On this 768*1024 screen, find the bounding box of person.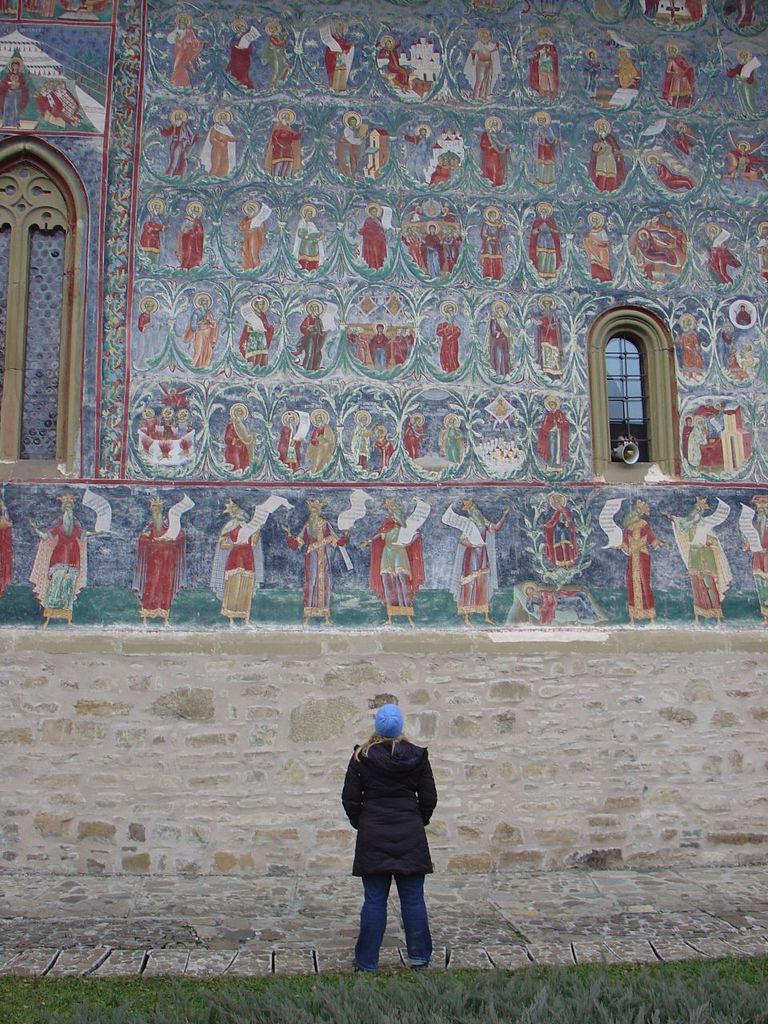
Bounding box: (537,491,579,566).
